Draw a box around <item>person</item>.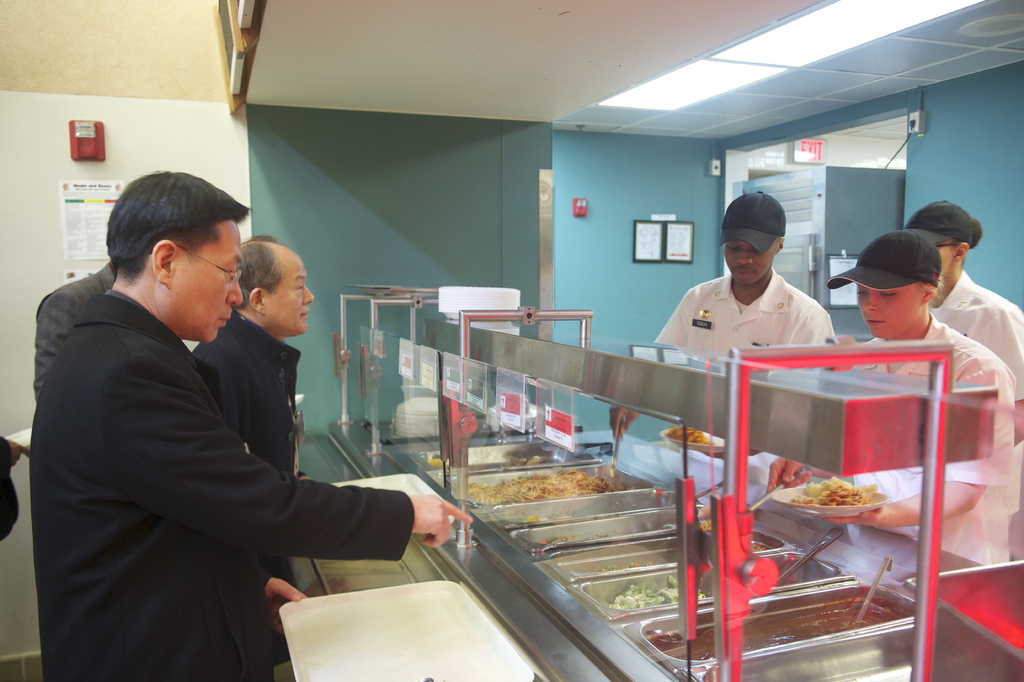
(left=762, top=233, right=1023, bottom=569).
